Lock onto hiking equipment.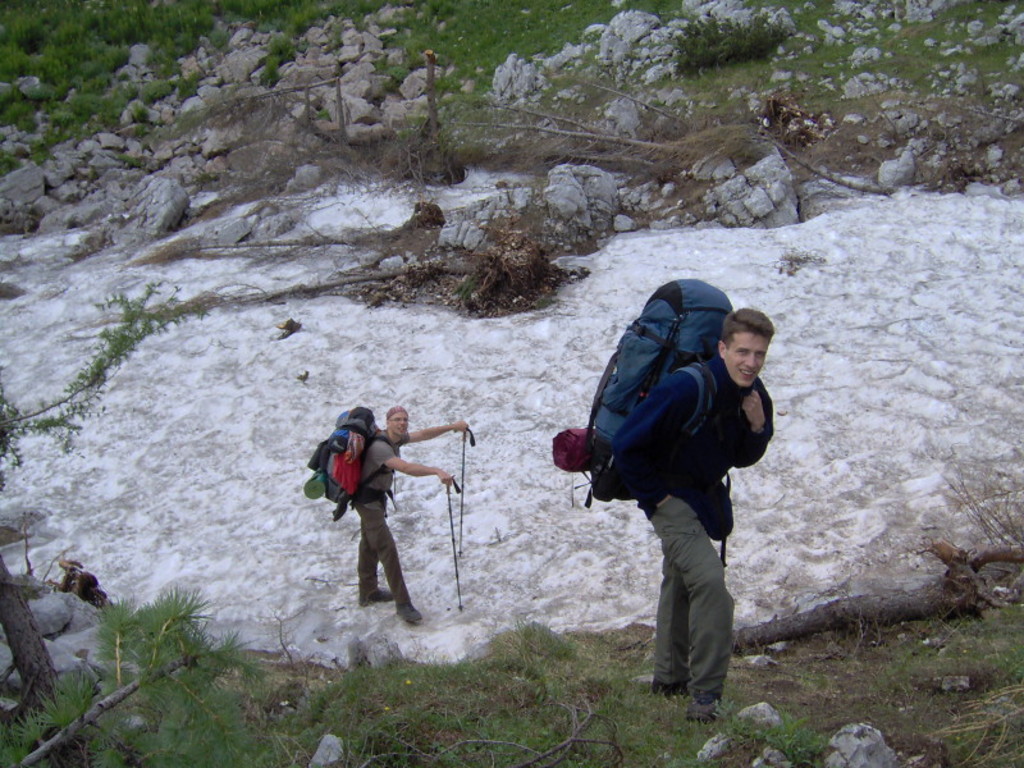
Locked: region(545, 268, 758, 570).
